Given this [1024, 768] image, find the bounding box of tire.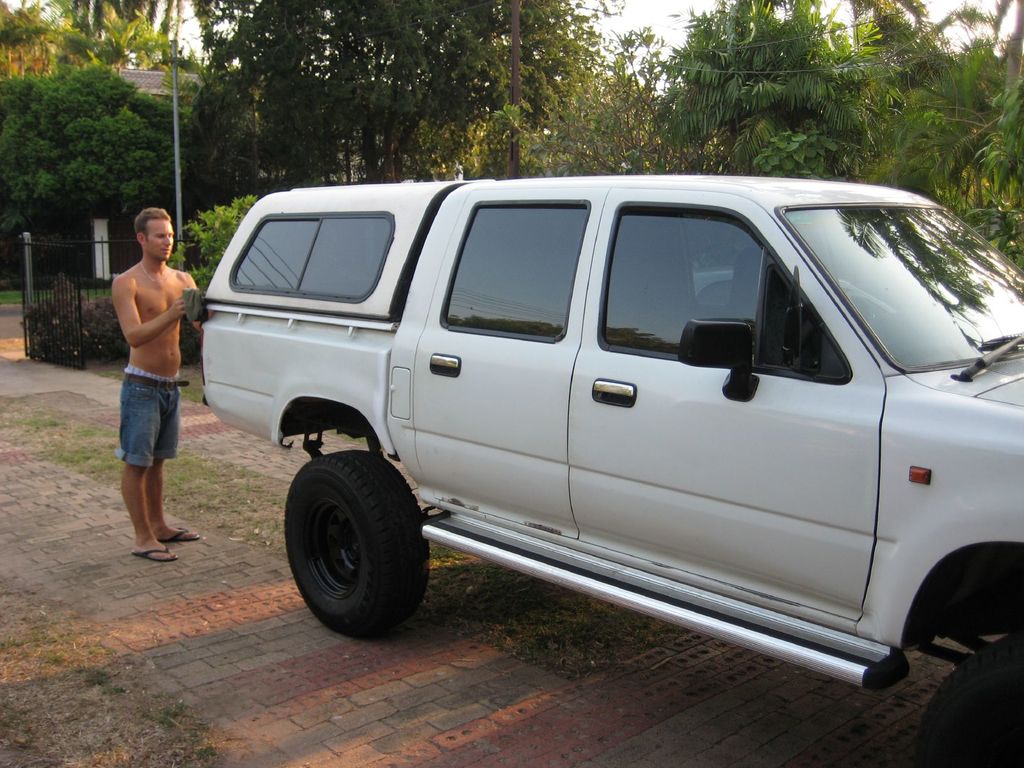
x1=911 y1=628 x2=1023 y2=767.
